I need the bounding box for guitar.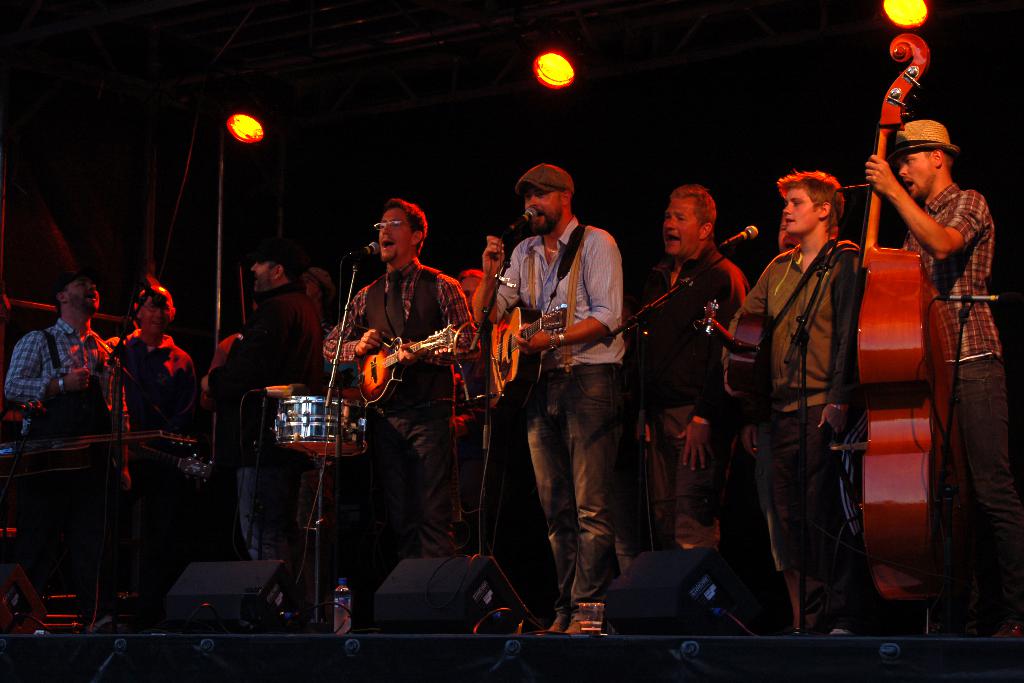
Here it is: left=689, top=288, right=781, bottom=408.
